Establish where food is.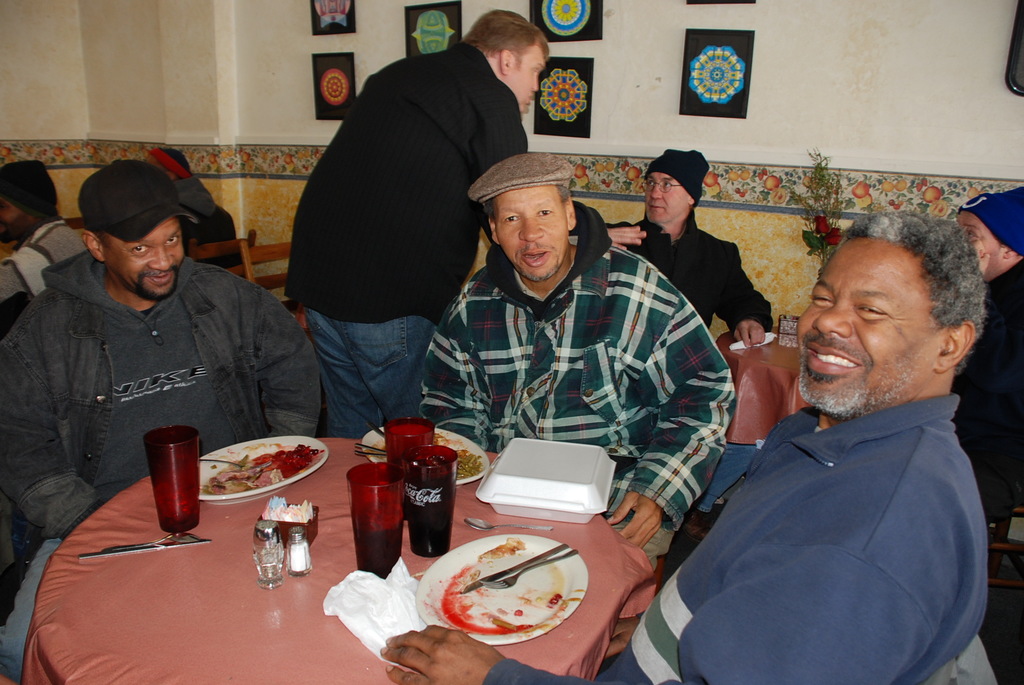
Established at <region>968, 185, 980, 198</region>.
